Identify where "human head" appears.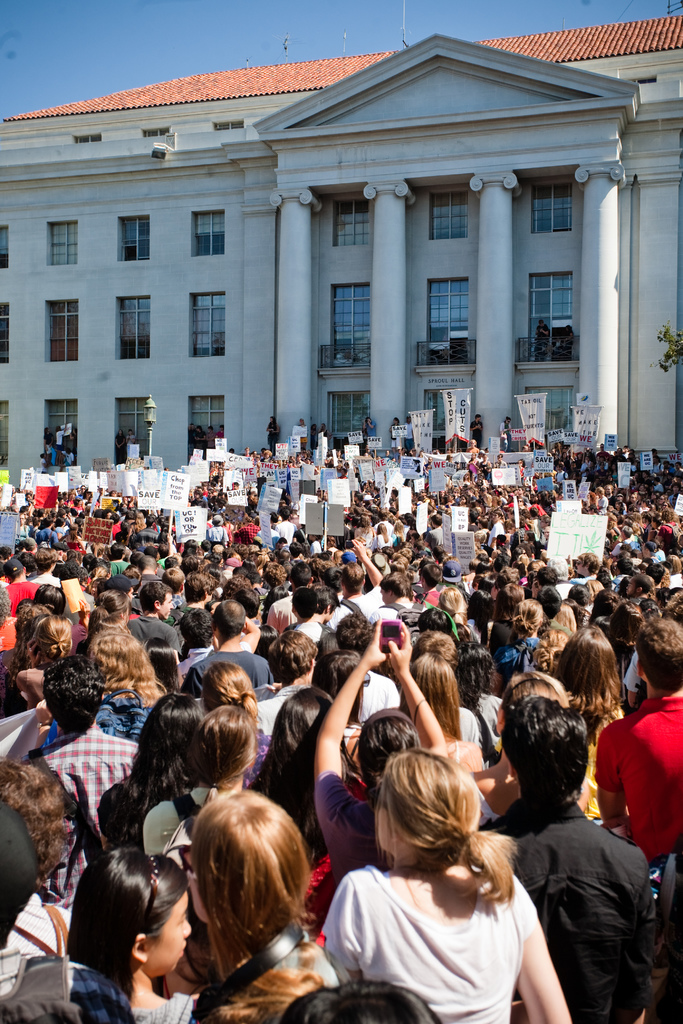
Appears at pyautogui.locateOnScreen(647, 560, 673, 590).
